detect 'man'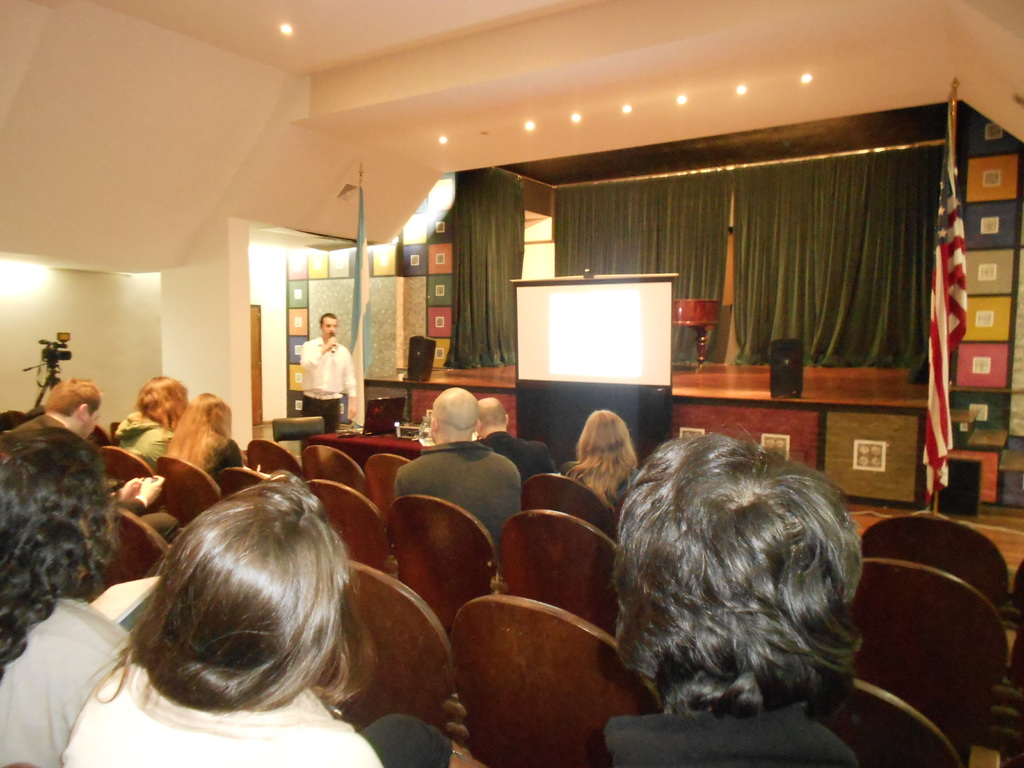
x1=396 y1=388 x2=522 y2=571
